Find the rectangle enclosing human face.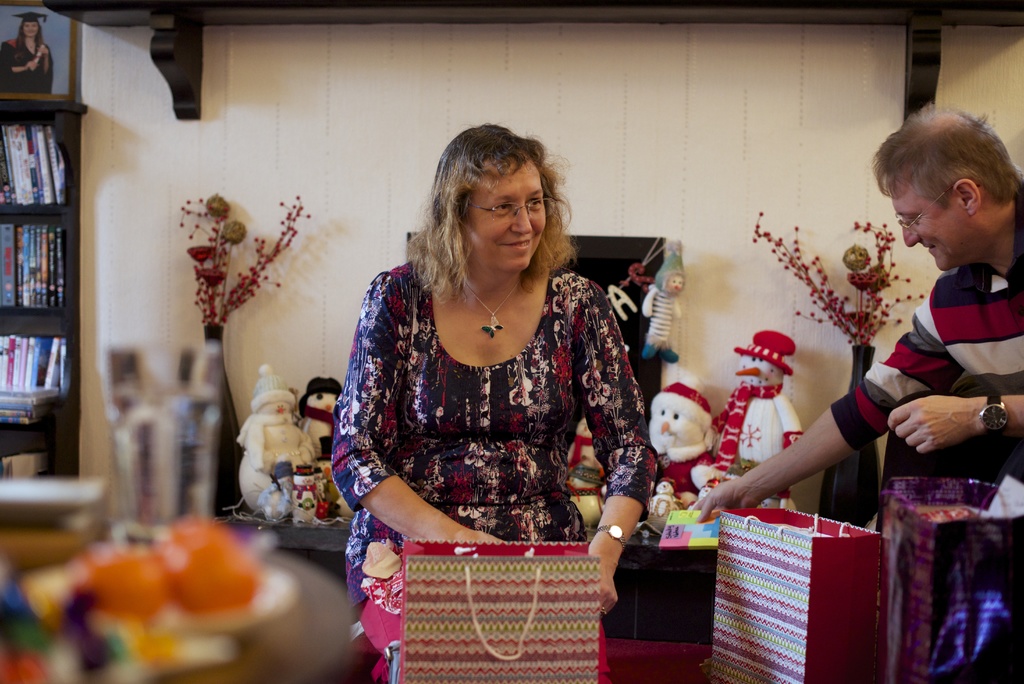
crop(884, 192, 973, 275).
